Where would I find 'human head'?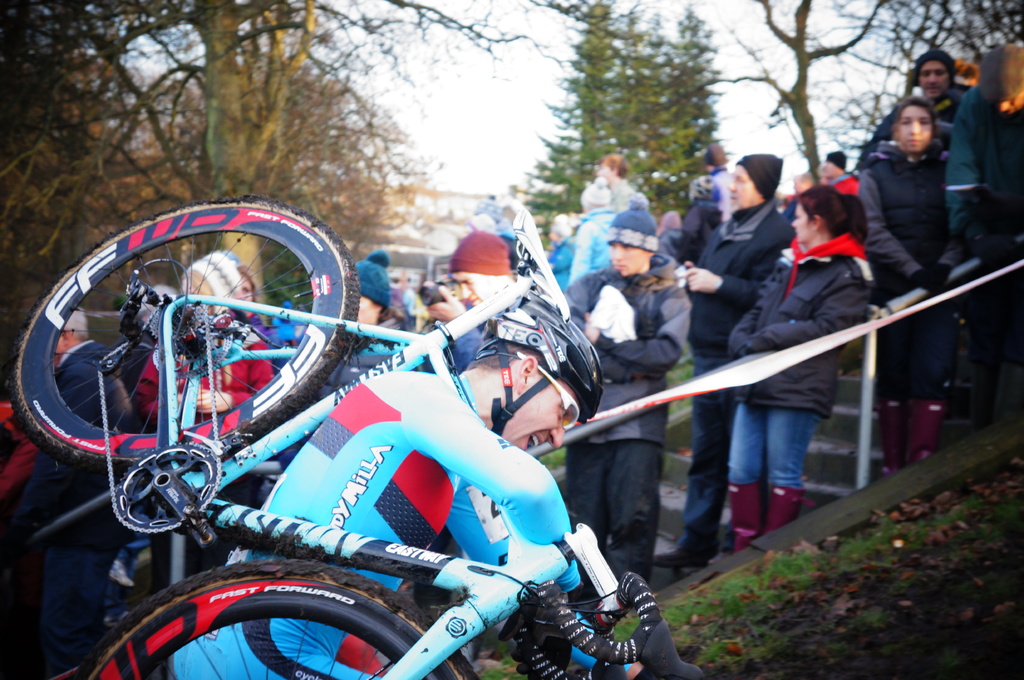
At <box>268,303,295,329</box>.
